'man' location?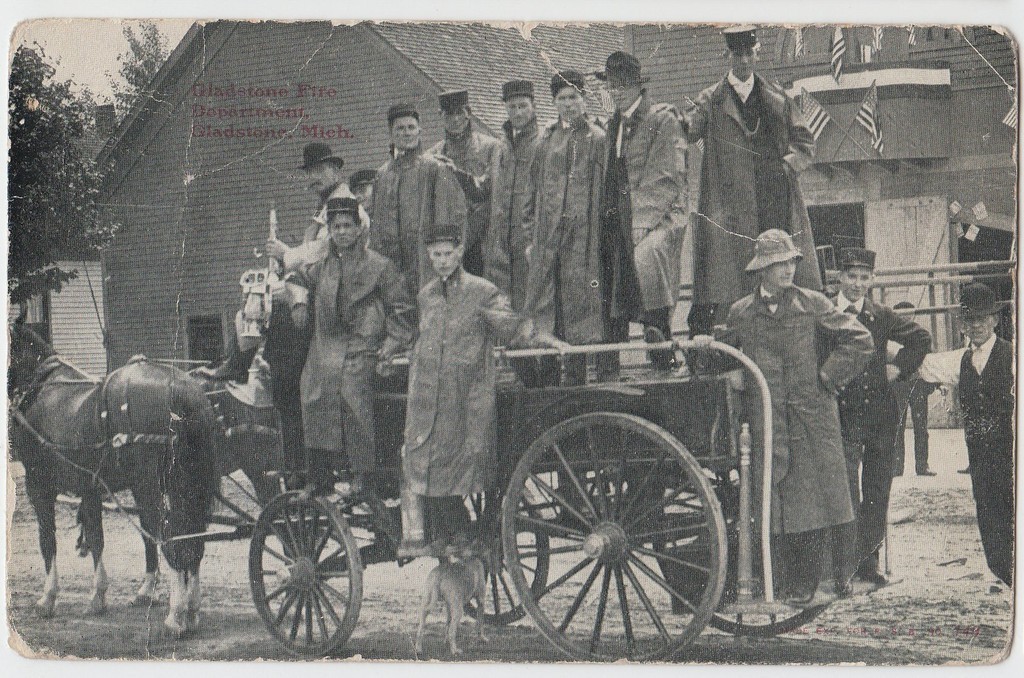
select_region(373, 100, 472, 338)
